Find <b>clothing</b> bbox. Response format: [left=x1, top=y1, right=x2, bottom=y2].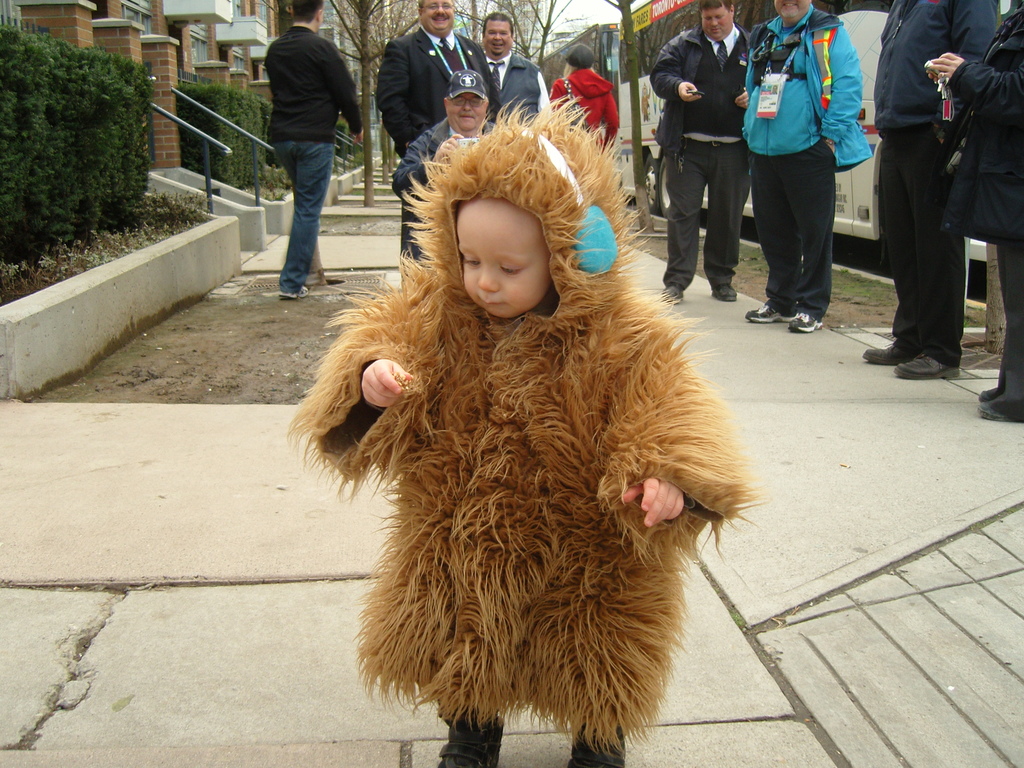
[left=744, top=1, right=869, bottom=317].
